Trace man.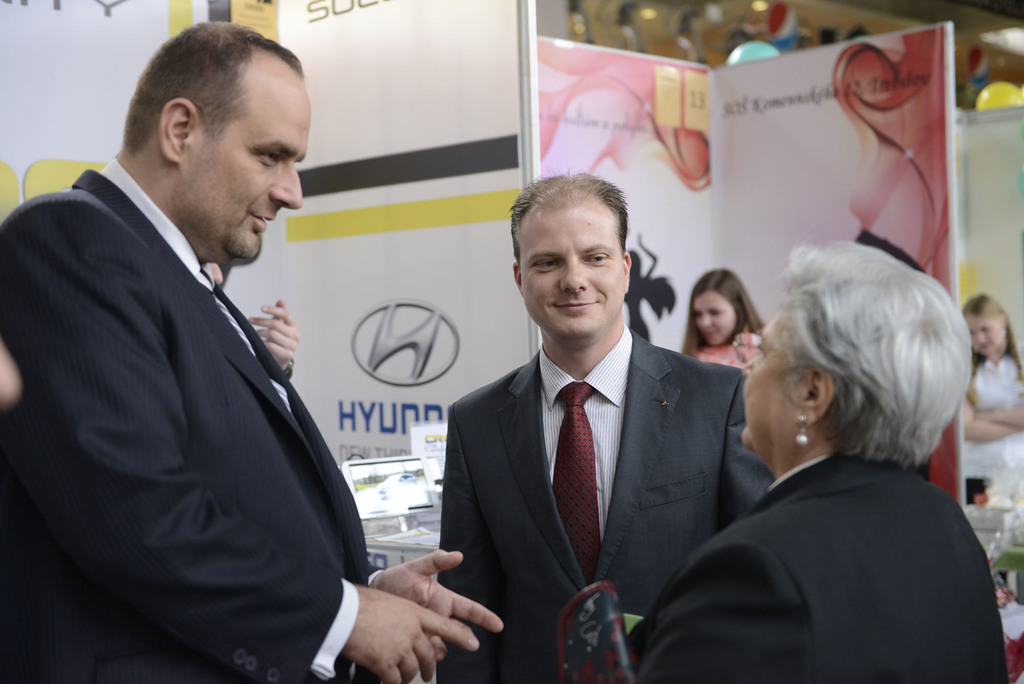
Traced to box(444, 166, 799, 681).
